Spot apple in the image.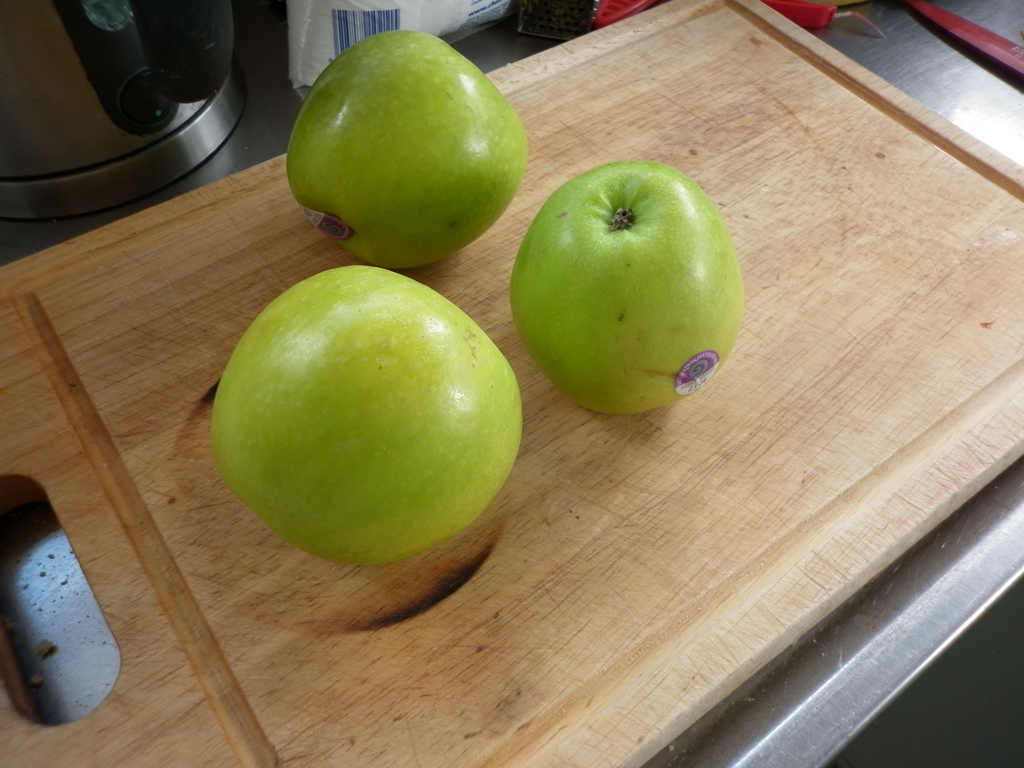
apple found at (left=281, top=27, right=526, bottom=270).
